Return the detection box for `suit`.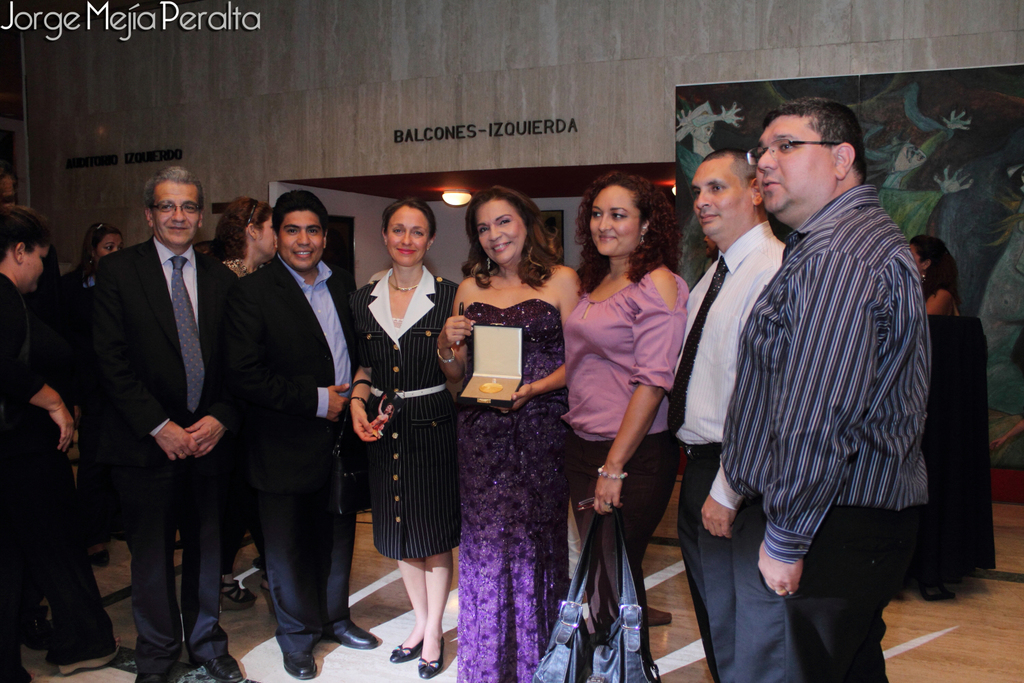
bbox=(225, 254, 356, 656).
